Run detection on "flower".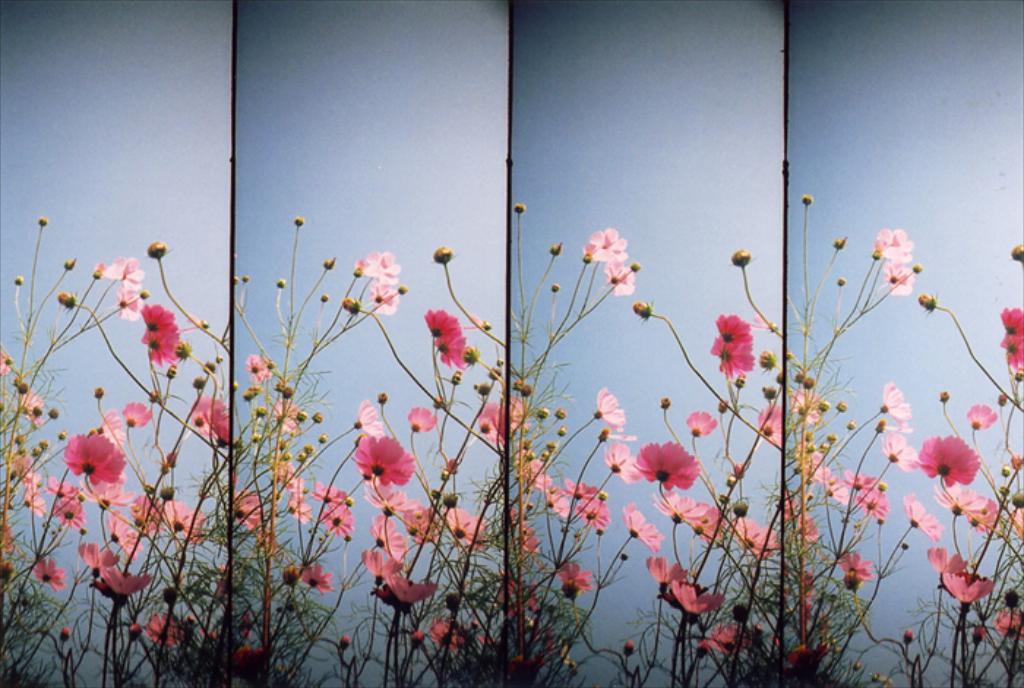
Result: (left=1015, top=242, right=1023, bottom=262).
